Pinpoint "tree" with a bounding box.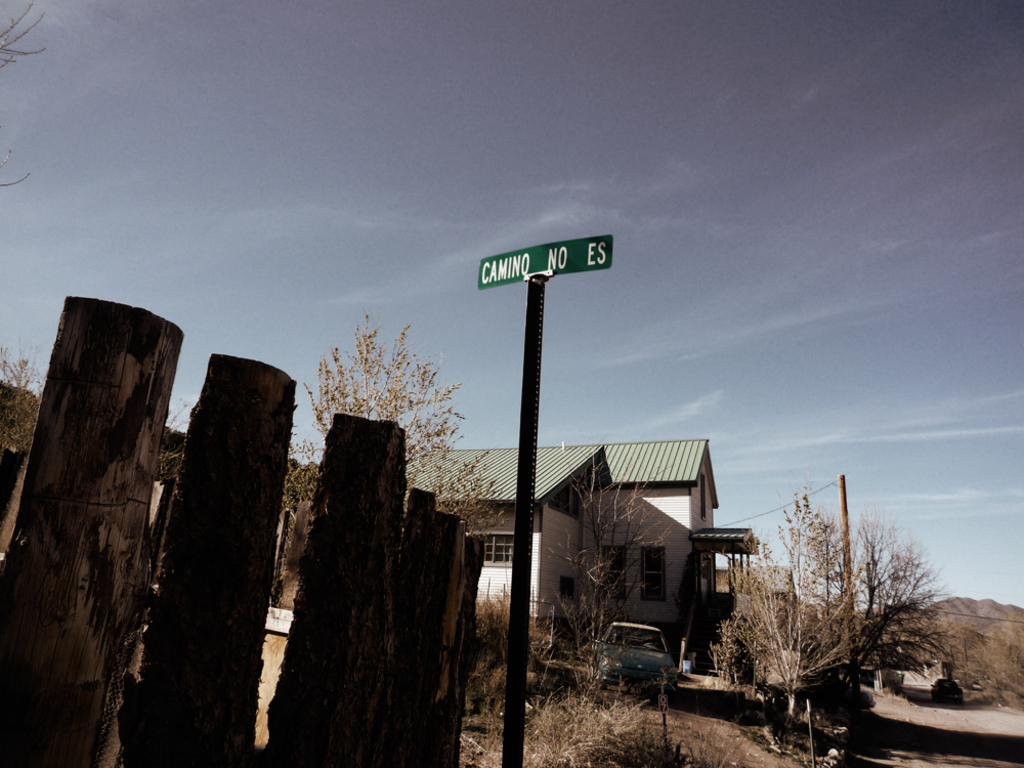
(x1=276, y1=307, x2=499, y2=538).
